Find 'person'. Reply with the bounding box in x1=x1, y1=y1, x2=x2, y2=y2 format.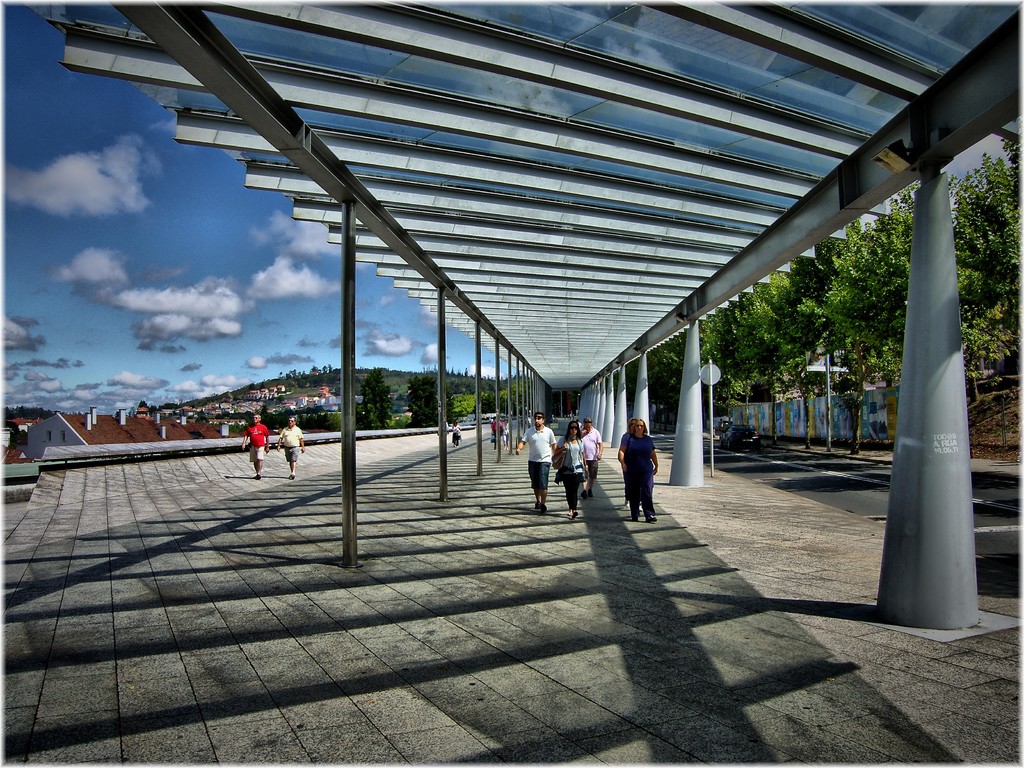
x1=242, y1=412, x2=266, y2=482.
